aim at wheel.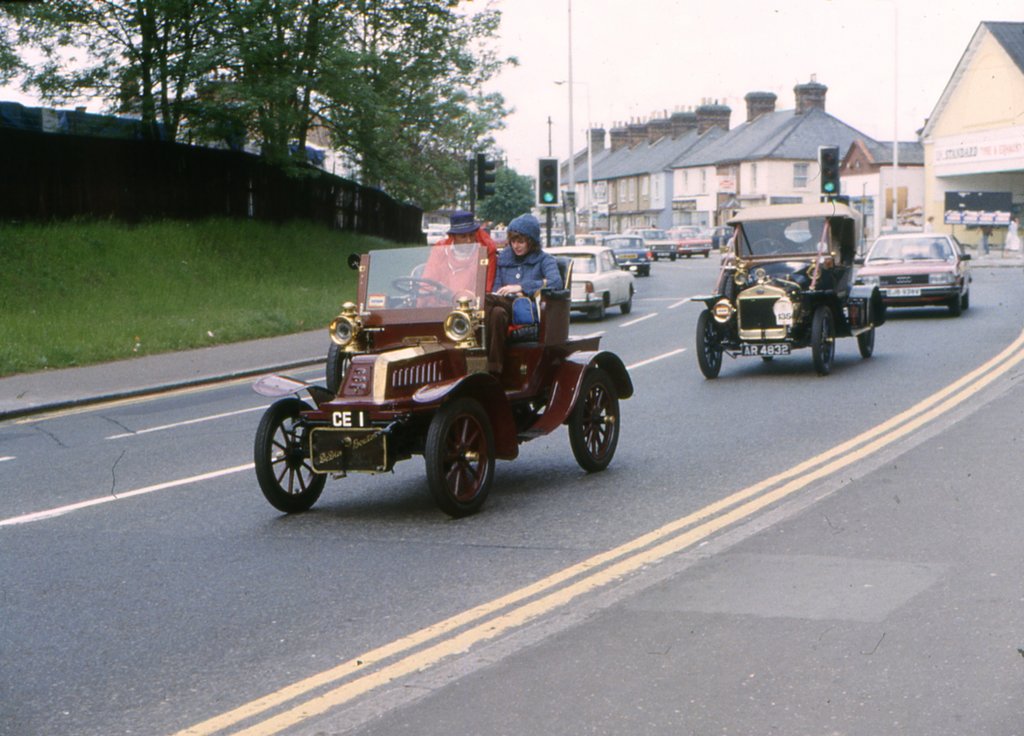
Aimed at (x1=247, y1=388, x2=339, y2=515).
